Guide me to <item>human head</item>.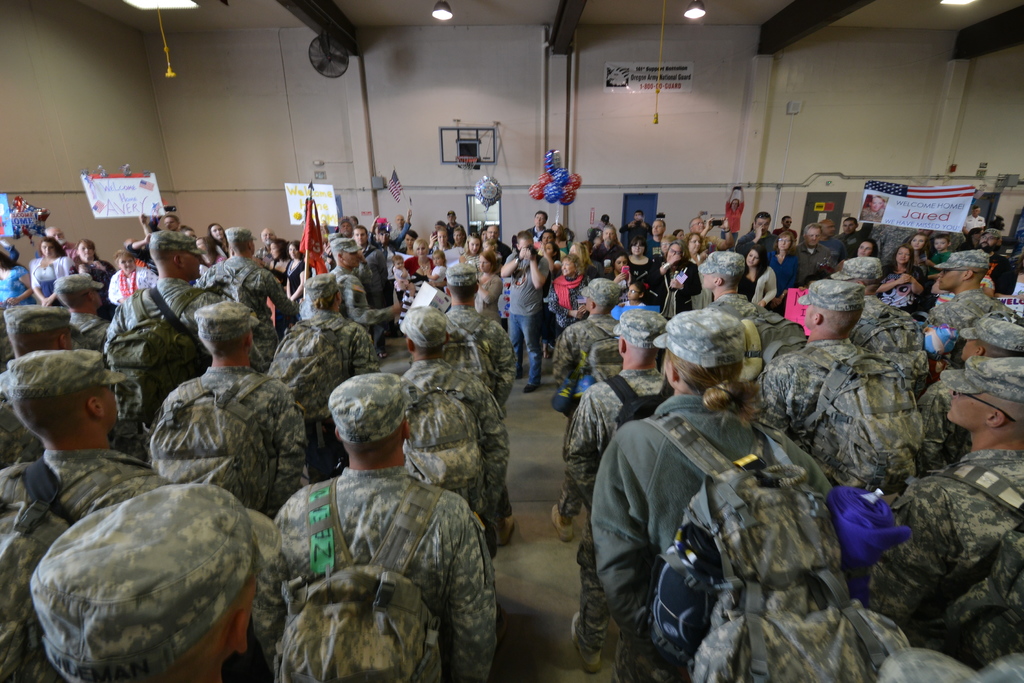
Guidance: left=541, top=229, right=555, bottom=248.
